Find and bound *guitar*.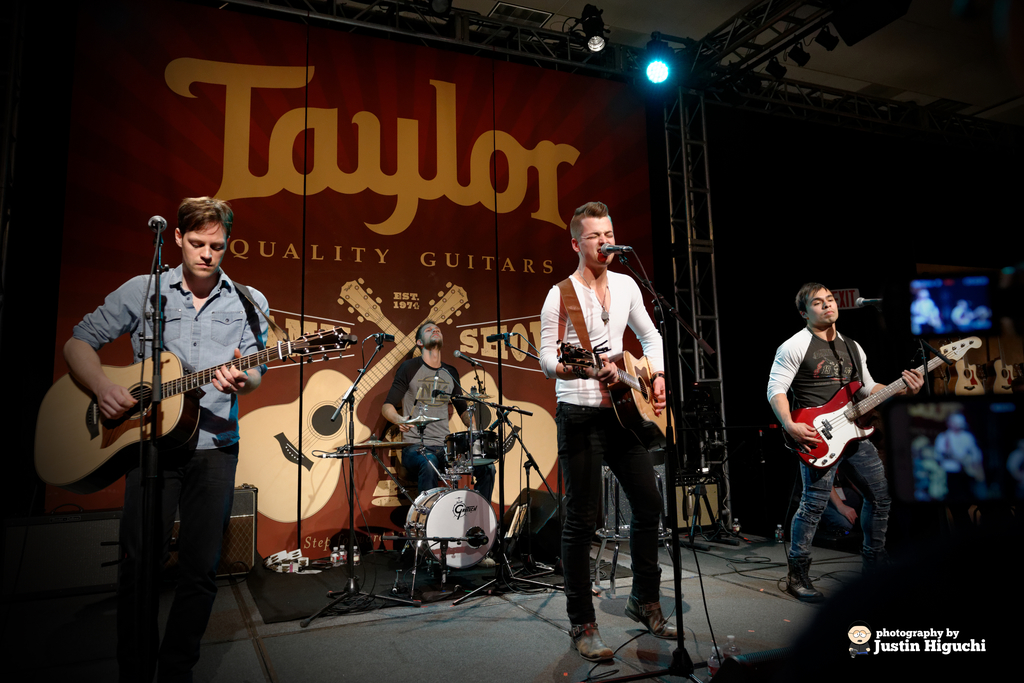
Bound: {"left": 232, "top": 278, "right": 467, "bottom": 525}.
